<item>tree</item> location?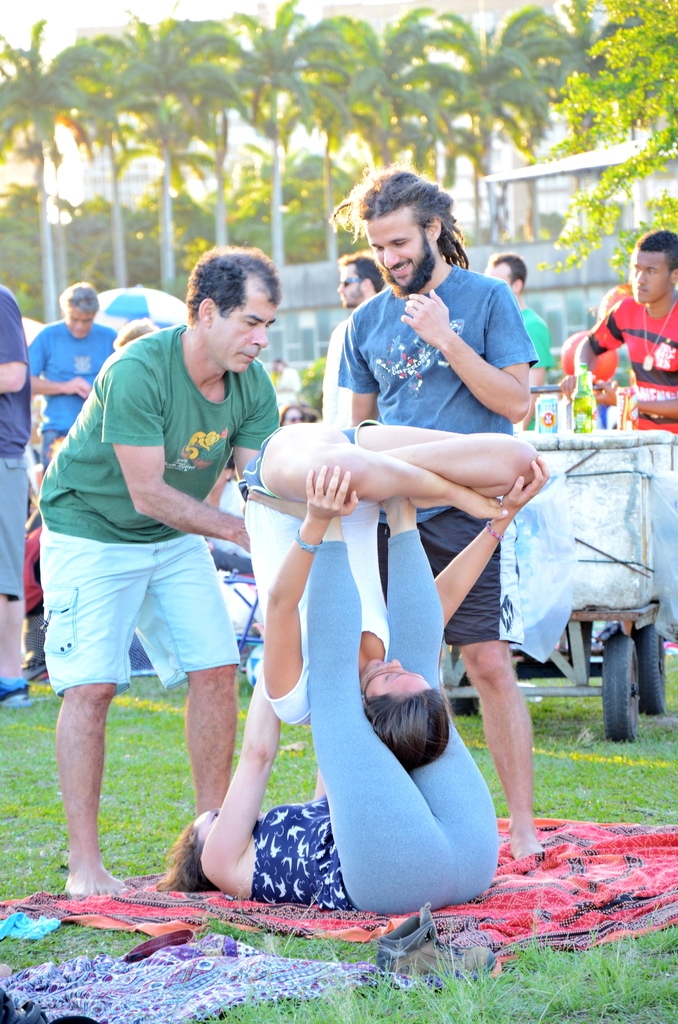
167,188,216,280
